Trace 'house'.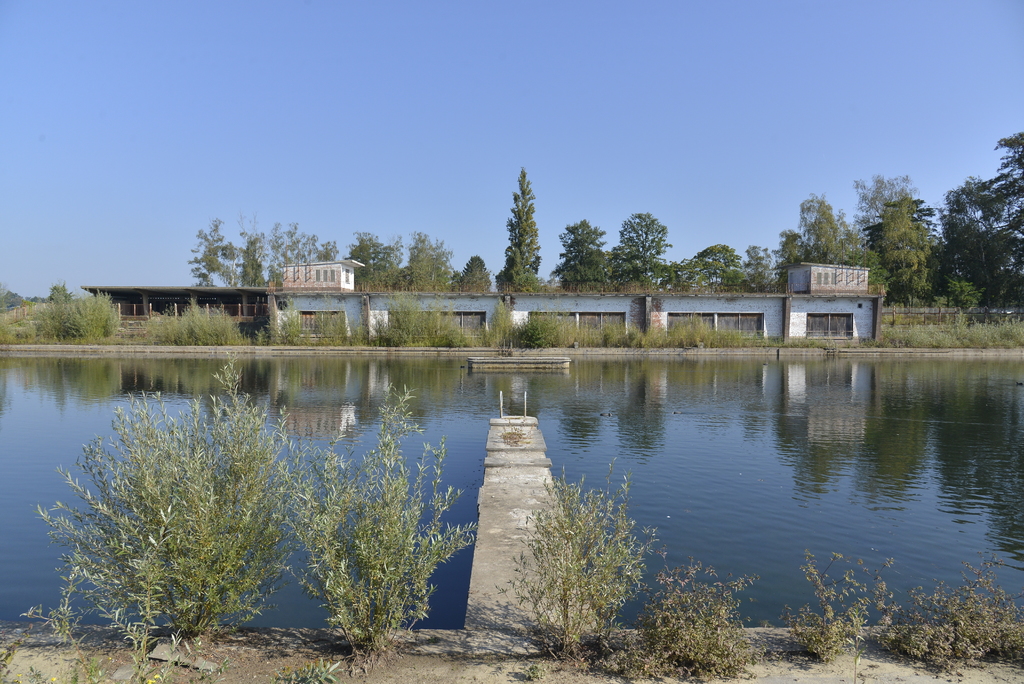
Traced to pyautogui.locateOnScreen(280, 263, 358, 321).
